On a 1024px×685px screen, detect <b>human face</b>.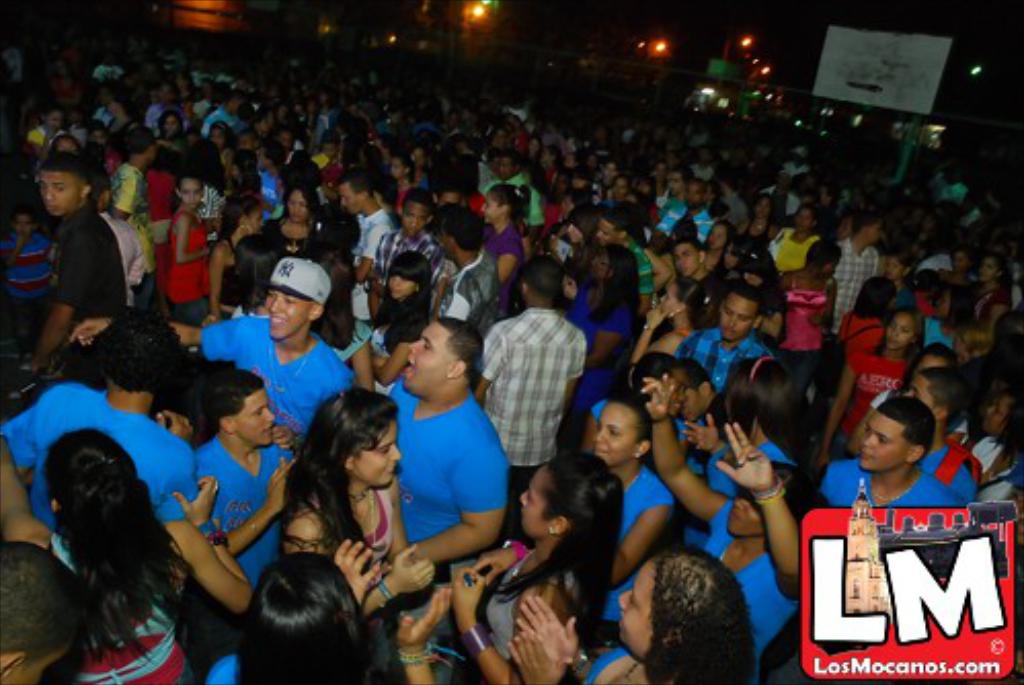
568, 226, 589, 246.
